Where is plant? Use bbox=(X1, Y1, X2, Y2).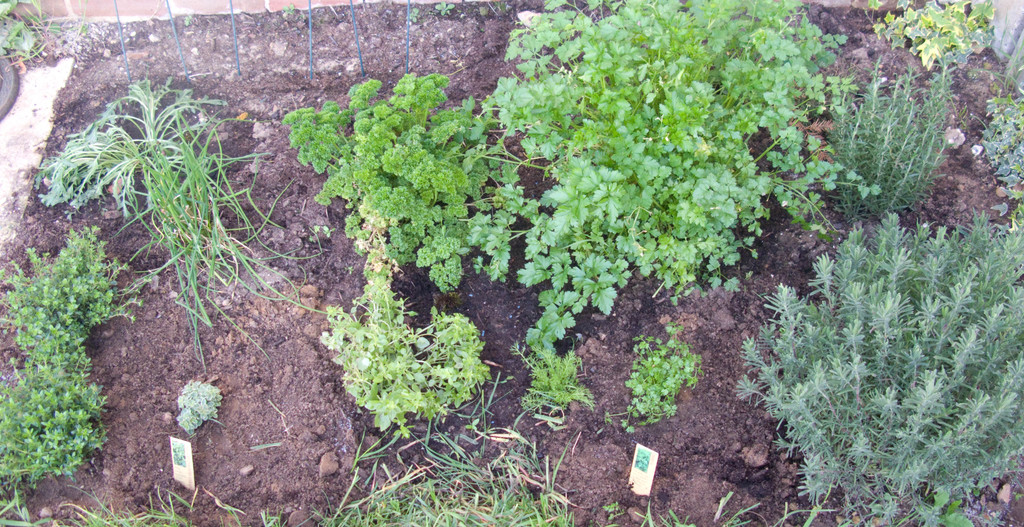
bbox=(599, 497, 755, 526).
